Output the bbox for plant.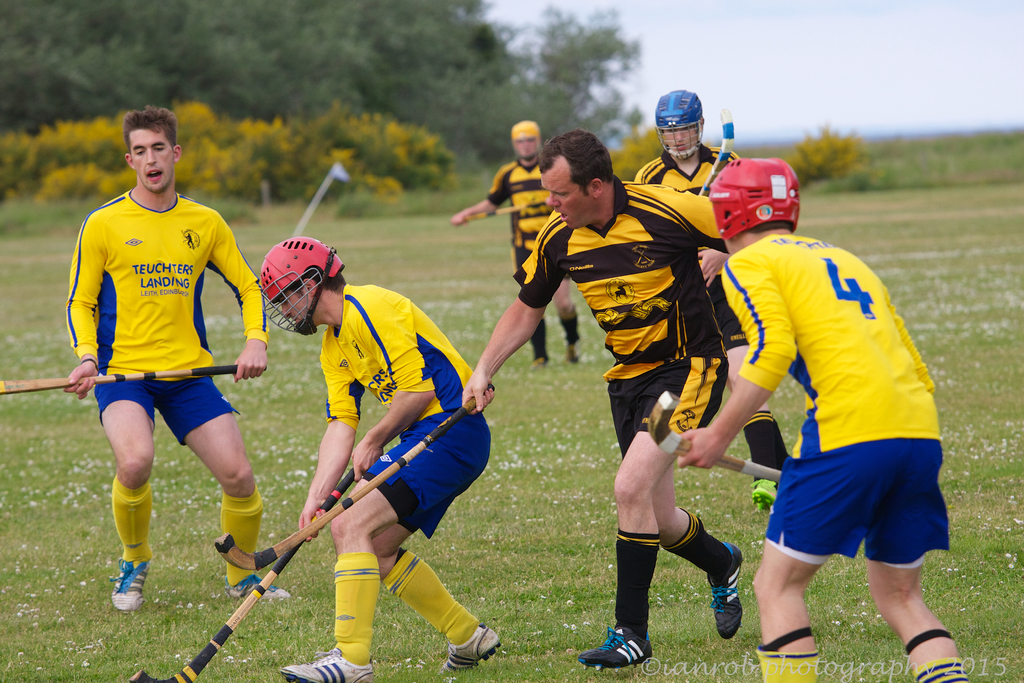
BBox(191, 194, 283, 238).
